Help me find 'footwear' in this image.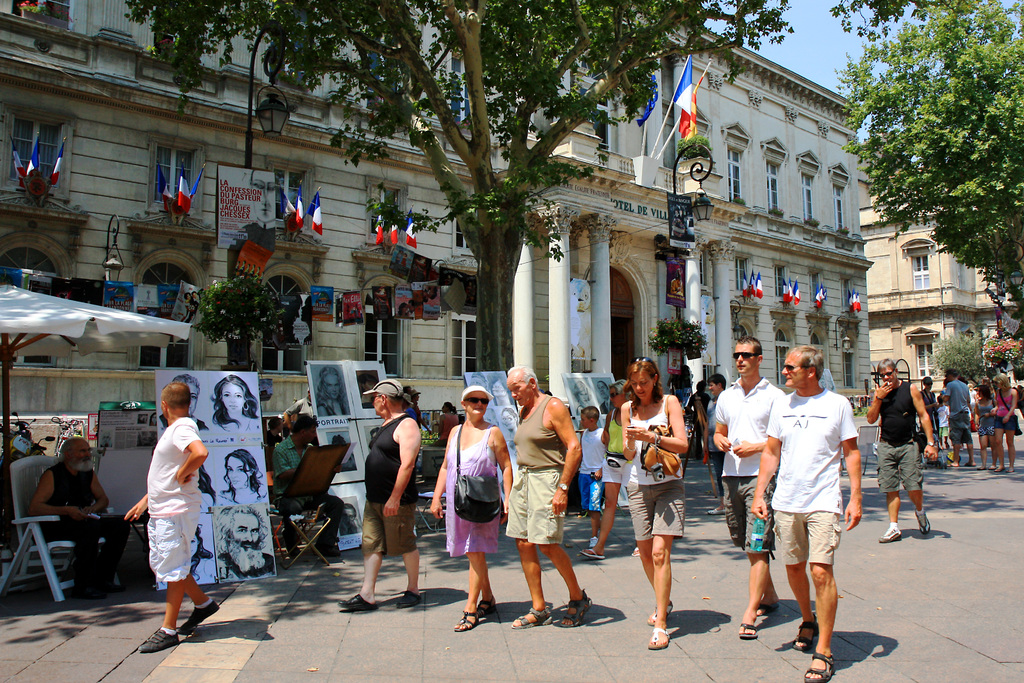
Found it: pyautogui.locateOnScreen(477, 593, 496, 607).
